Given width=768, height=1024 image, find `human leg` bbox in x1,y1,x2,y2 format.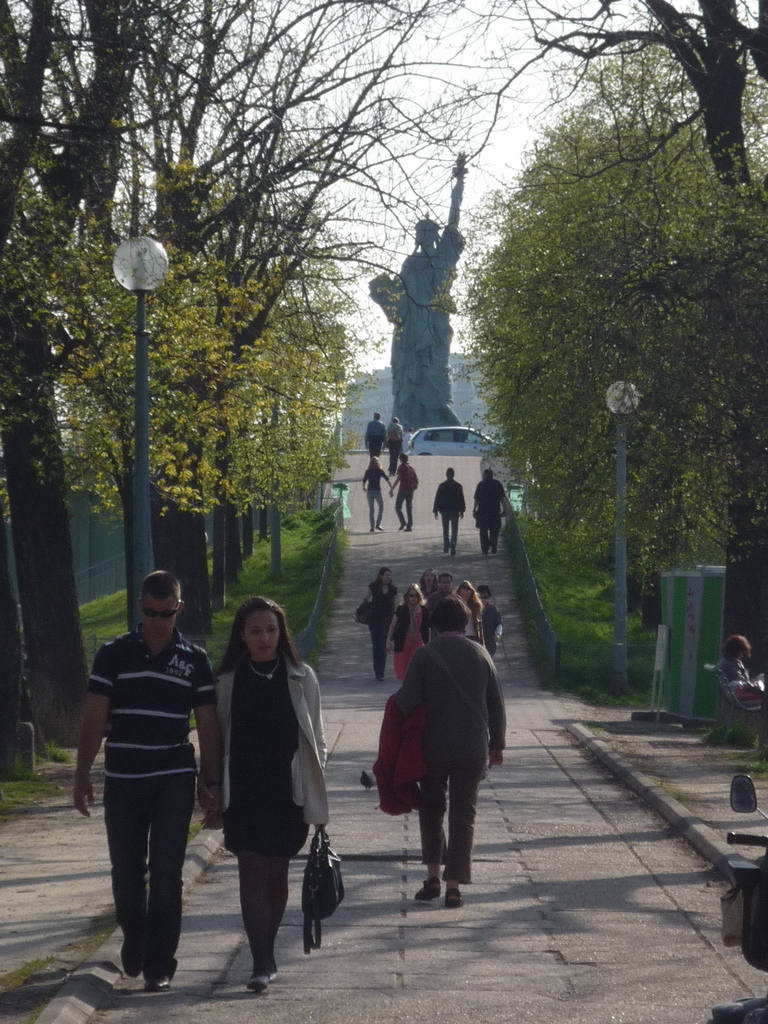
145,757,193,991.
